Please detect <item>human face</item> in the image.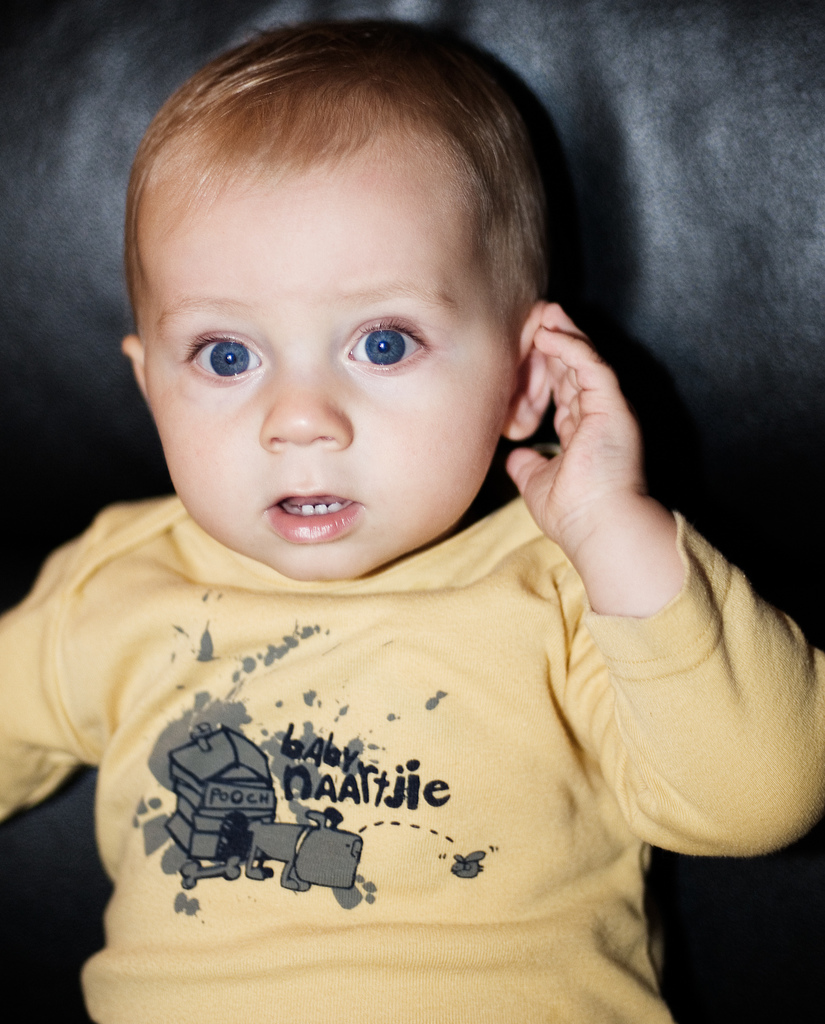
bbox=(142, 148, 513, 586).
